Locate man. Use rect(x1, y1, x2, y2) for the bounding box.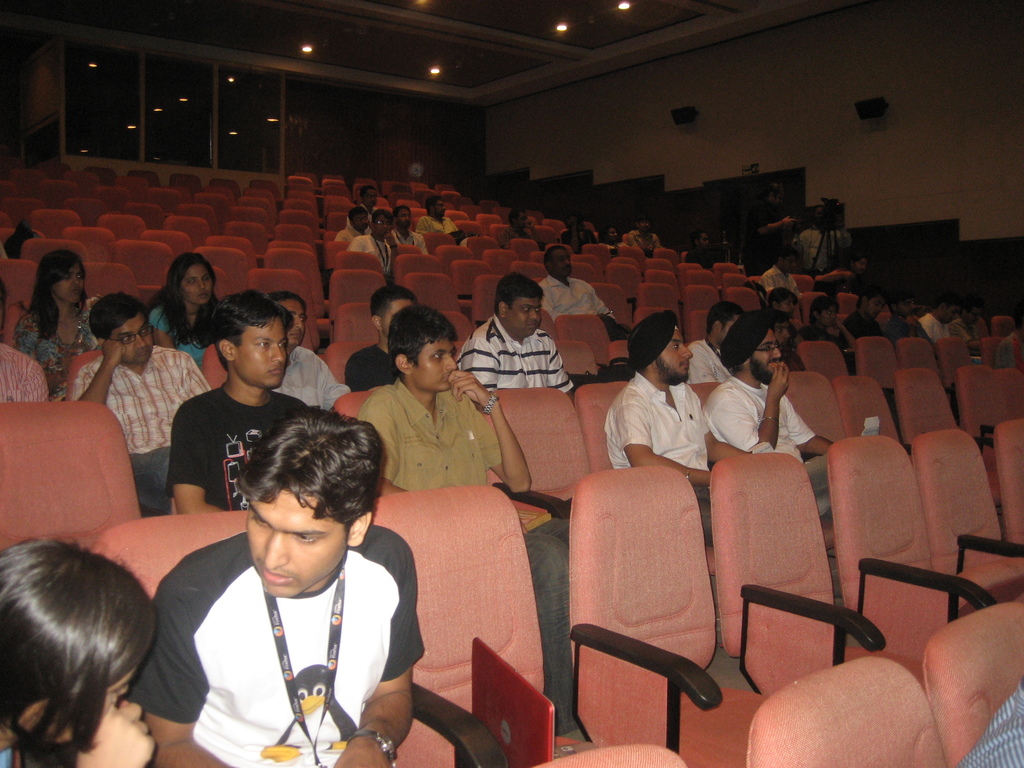
rect(358, 308, 574, 757).
